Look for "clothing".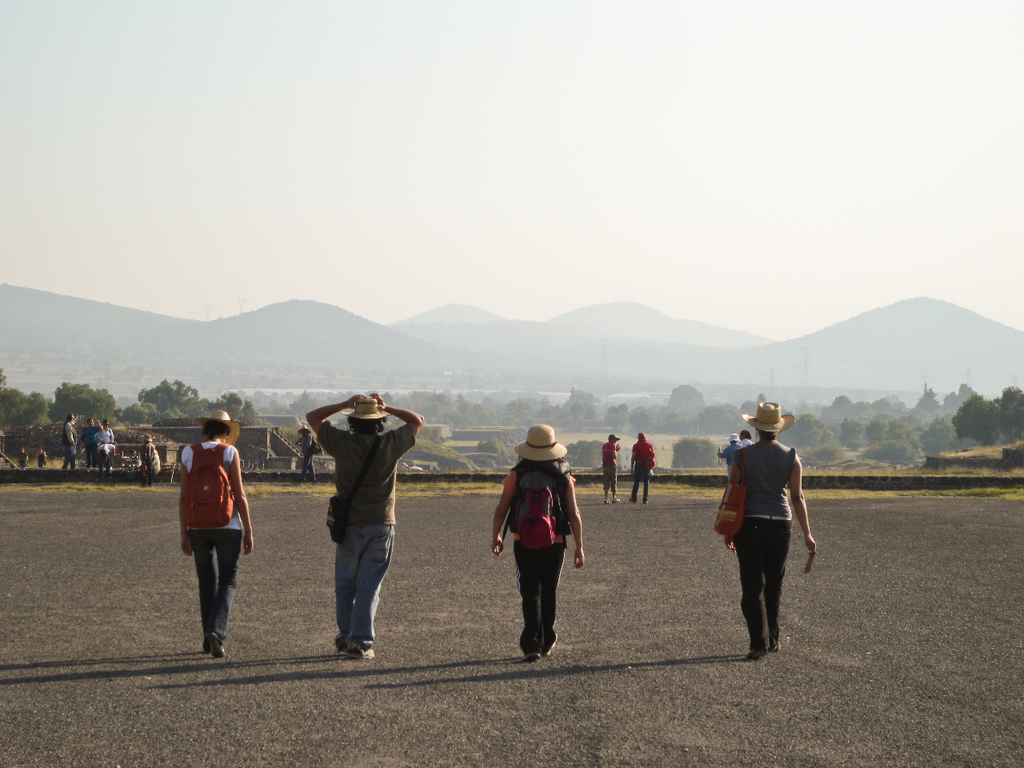
Found: [60, 422, 76, 472].
